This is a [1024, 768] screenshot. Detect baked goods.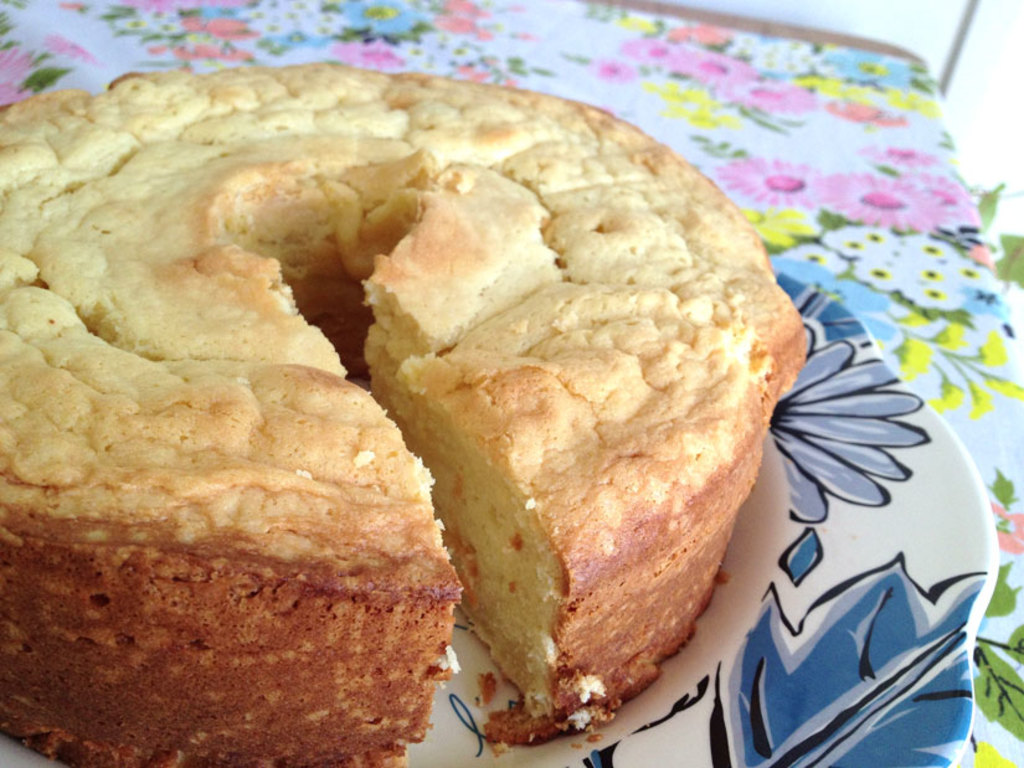
0 58 808 767.
